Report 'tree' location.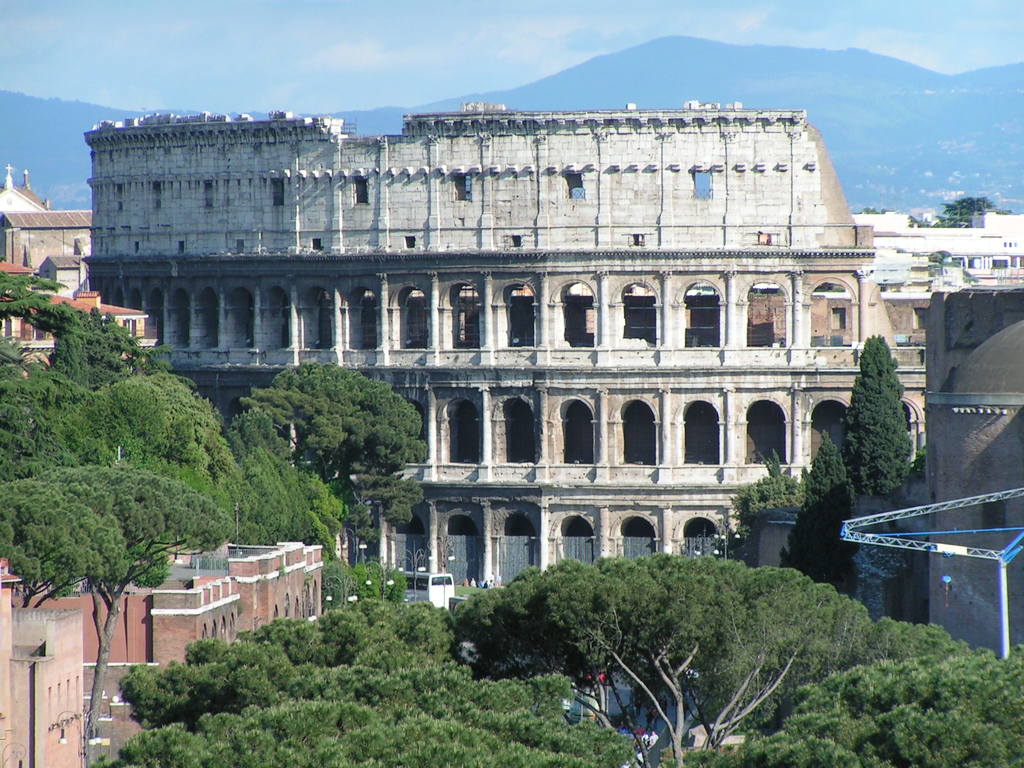
Report: Rect(1, 461, 235, 767).
